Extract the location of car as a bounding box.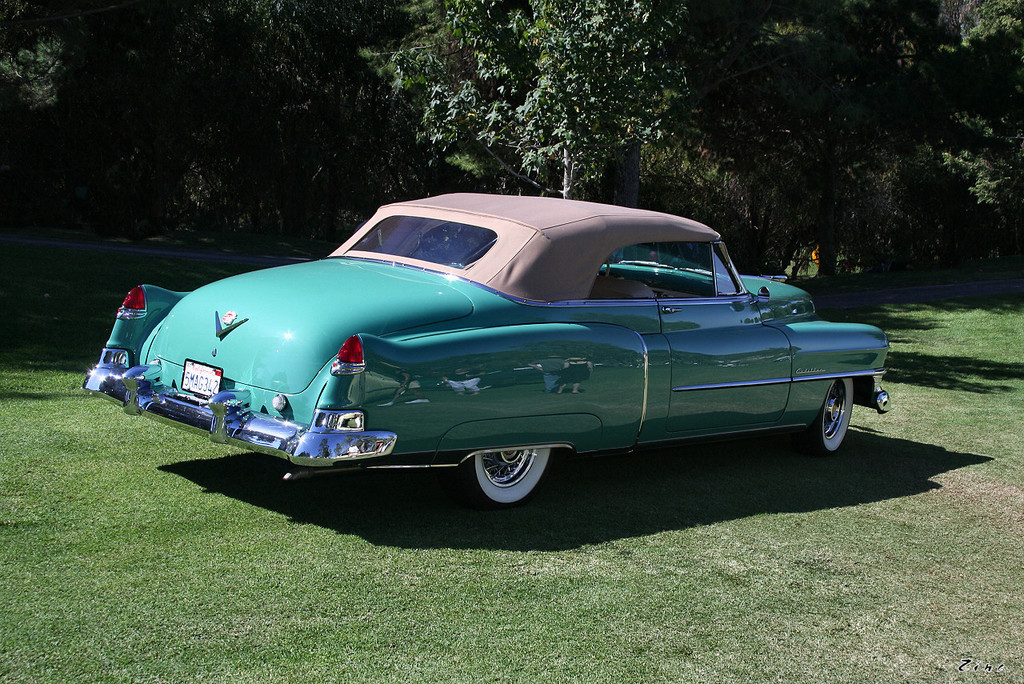
[83,191,891,510].
